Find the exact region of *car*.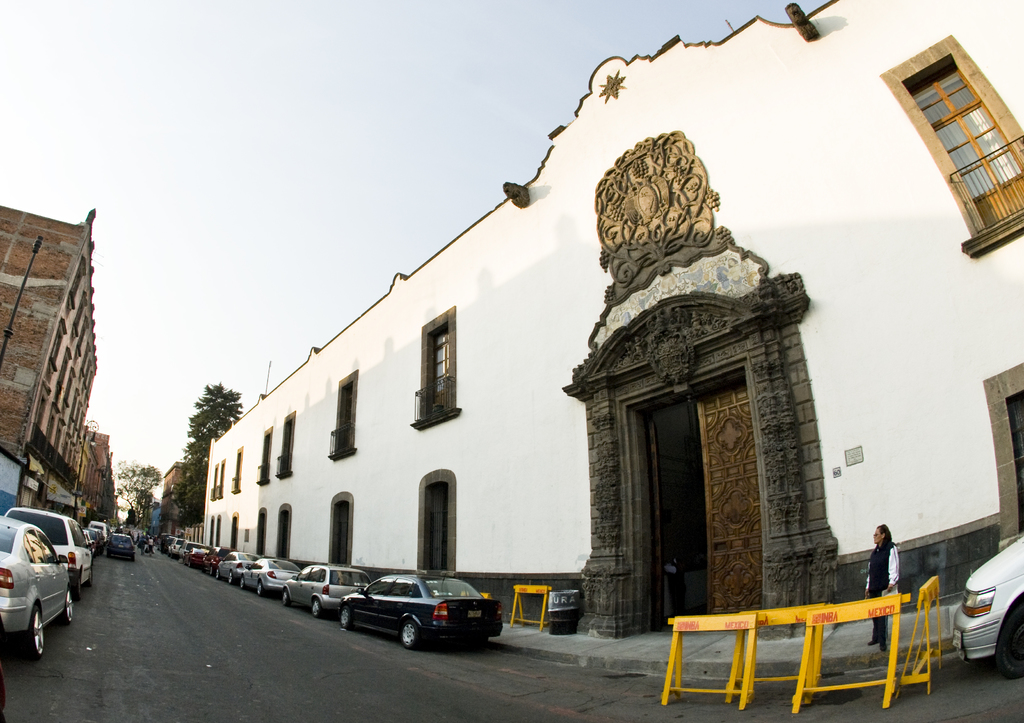
Exact region: 952,534,1023,683.
